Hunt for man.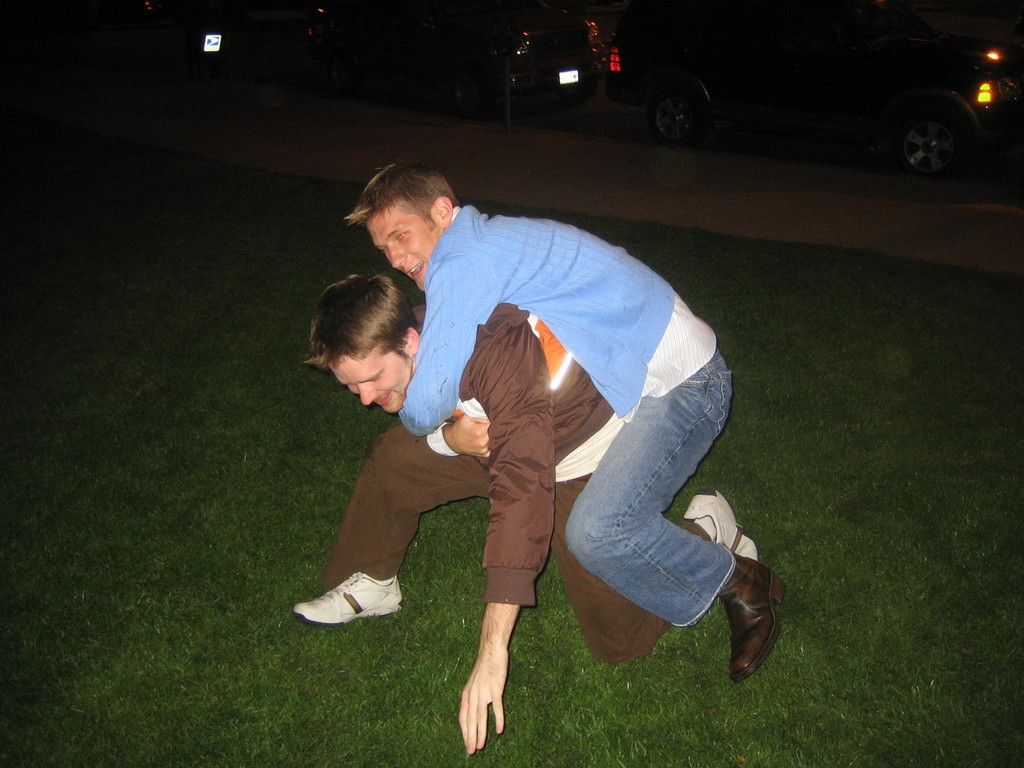
Hunted down at (x1=346, y1=159, x2=784, y2=678).
